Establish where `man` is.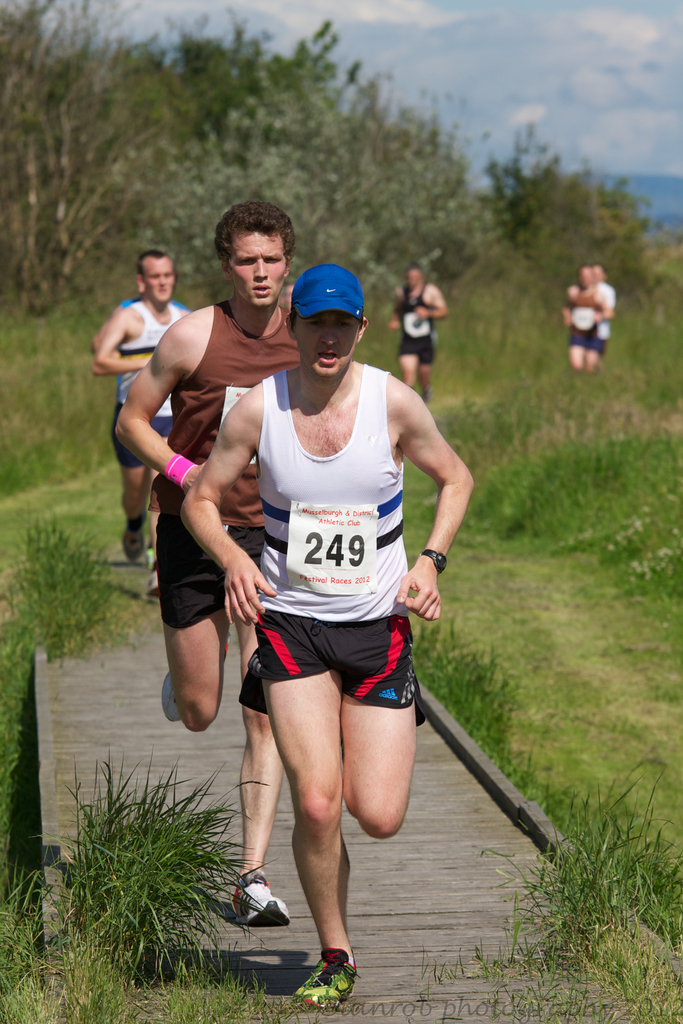
Established at {"x1": 87, "y1": 244, "x2": 197, "y2": 593}.
